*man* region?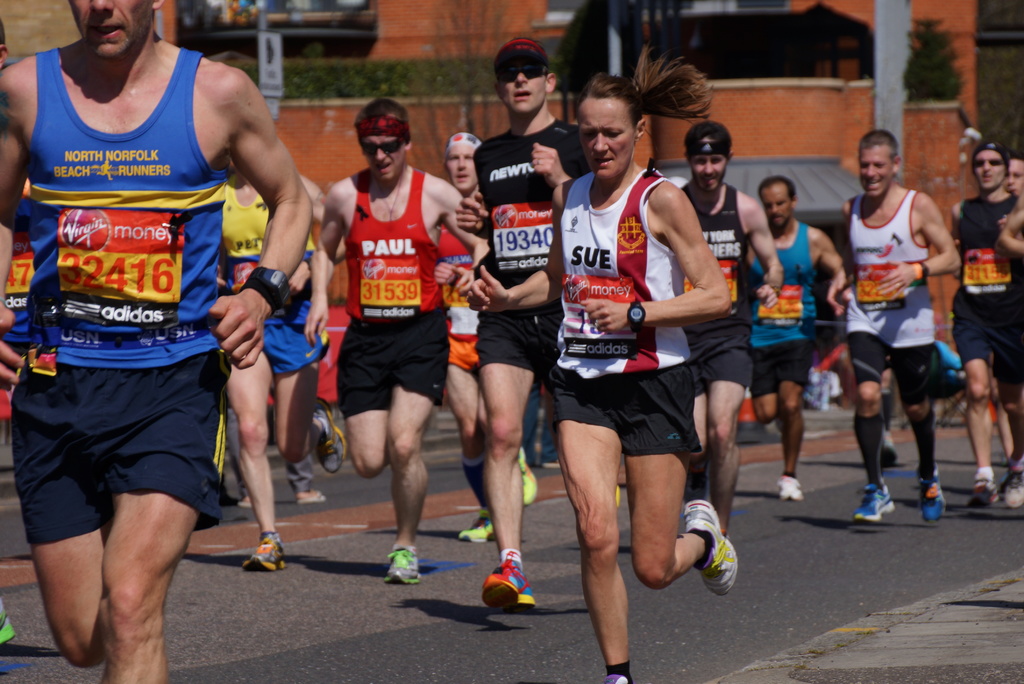
pyautogui.locateOnScreen(675, 122, 788, 531)
